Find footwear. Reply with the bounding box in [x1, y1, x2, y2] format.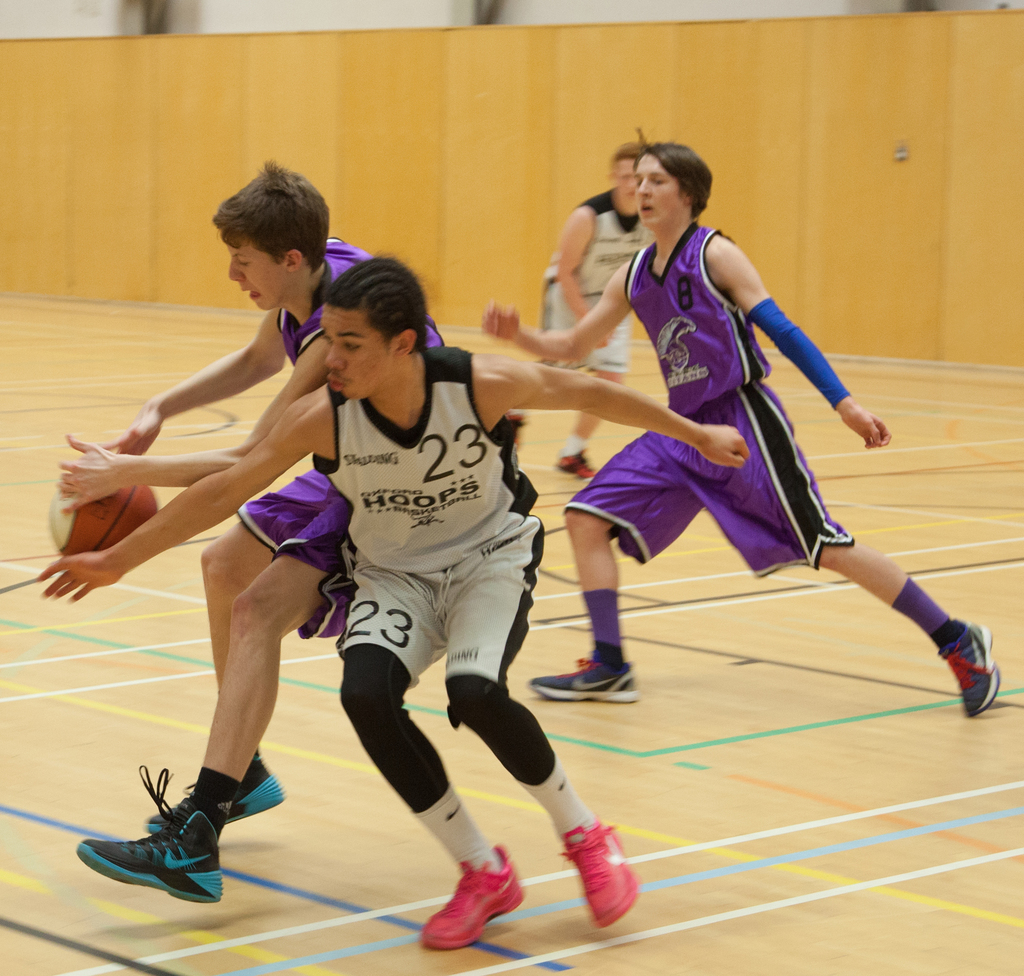
[558, 818, 640, 932].
